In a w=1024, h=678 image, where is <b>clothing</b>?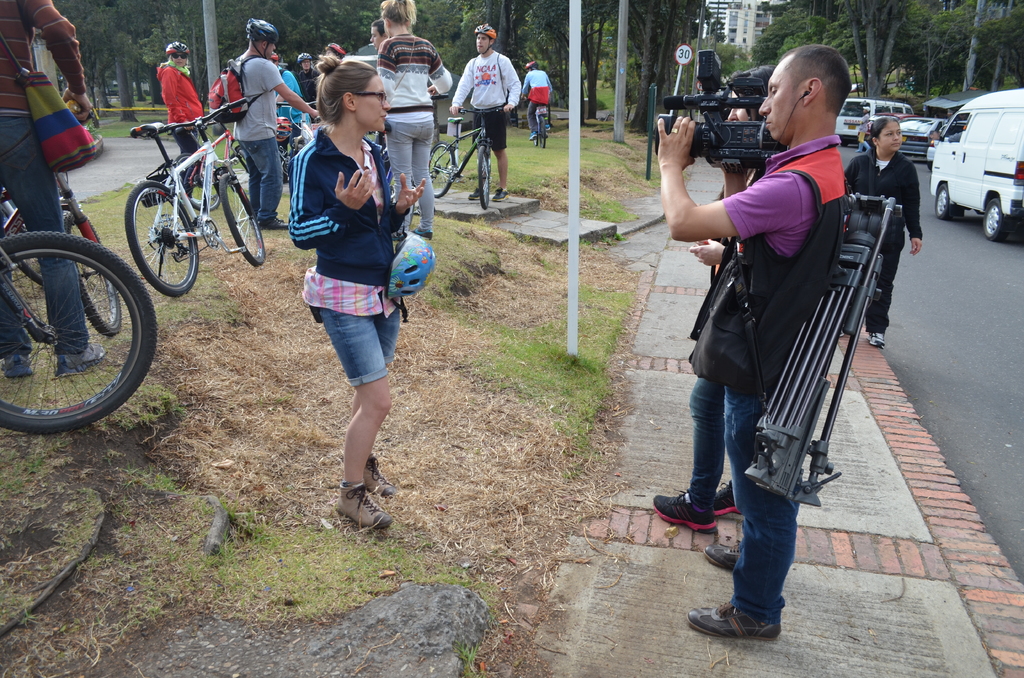
l=682, t=166, r=750, b=504.
